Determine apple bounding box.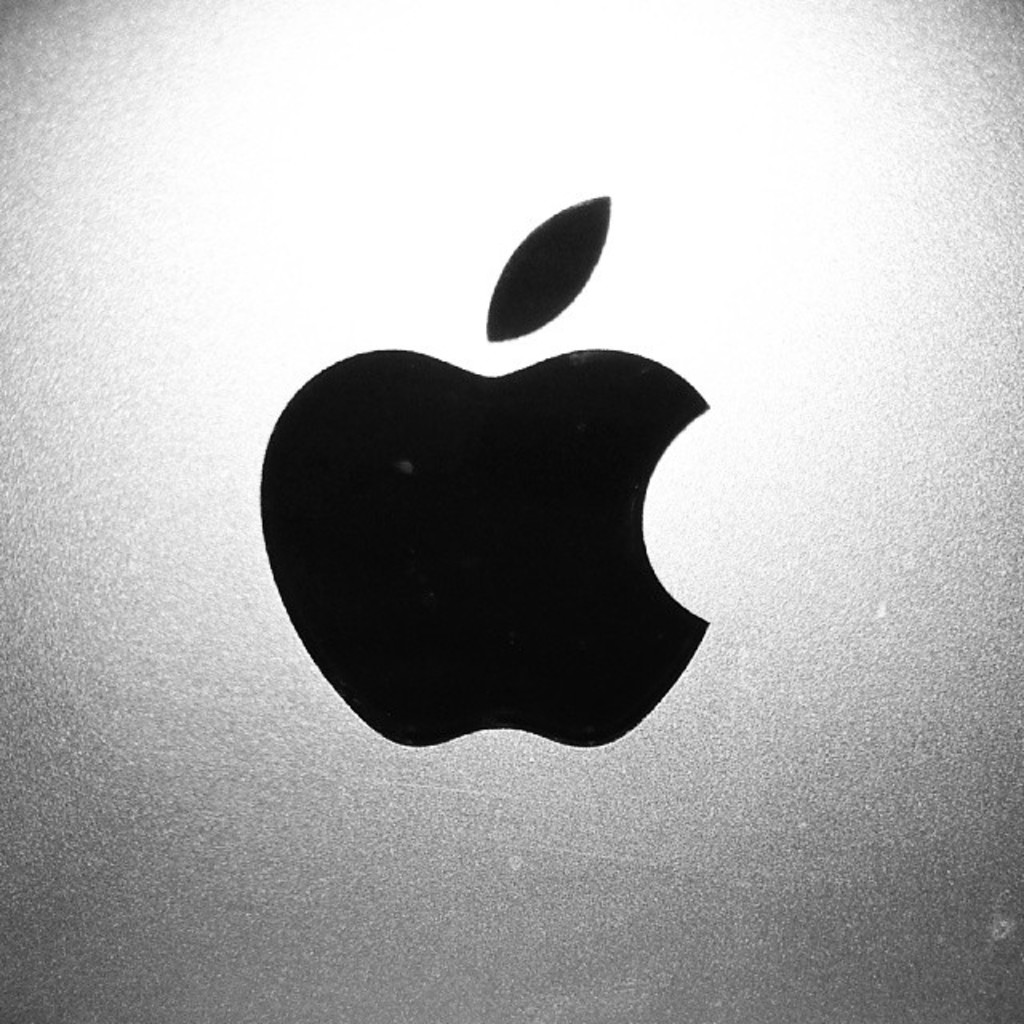
Determined: crop(258, 195, 712, 747).
